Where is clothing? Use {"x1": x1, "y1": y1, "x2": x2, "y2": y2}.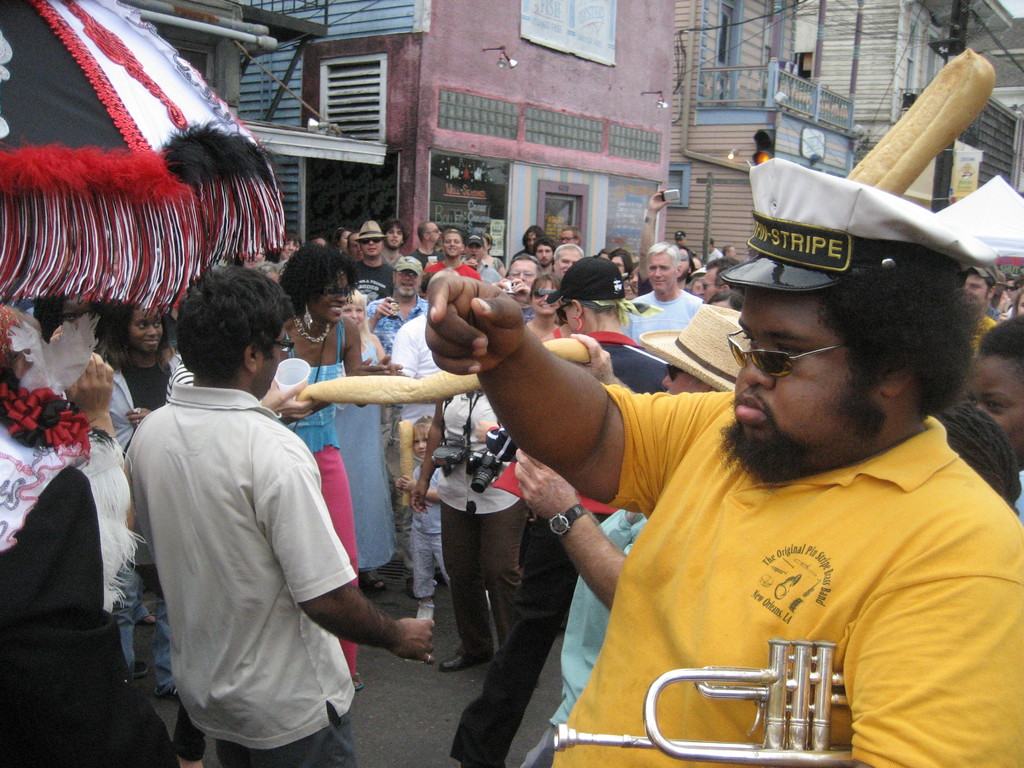
{"x1": 508, "y1": 246, "x2": 532, "y2": 259}.
